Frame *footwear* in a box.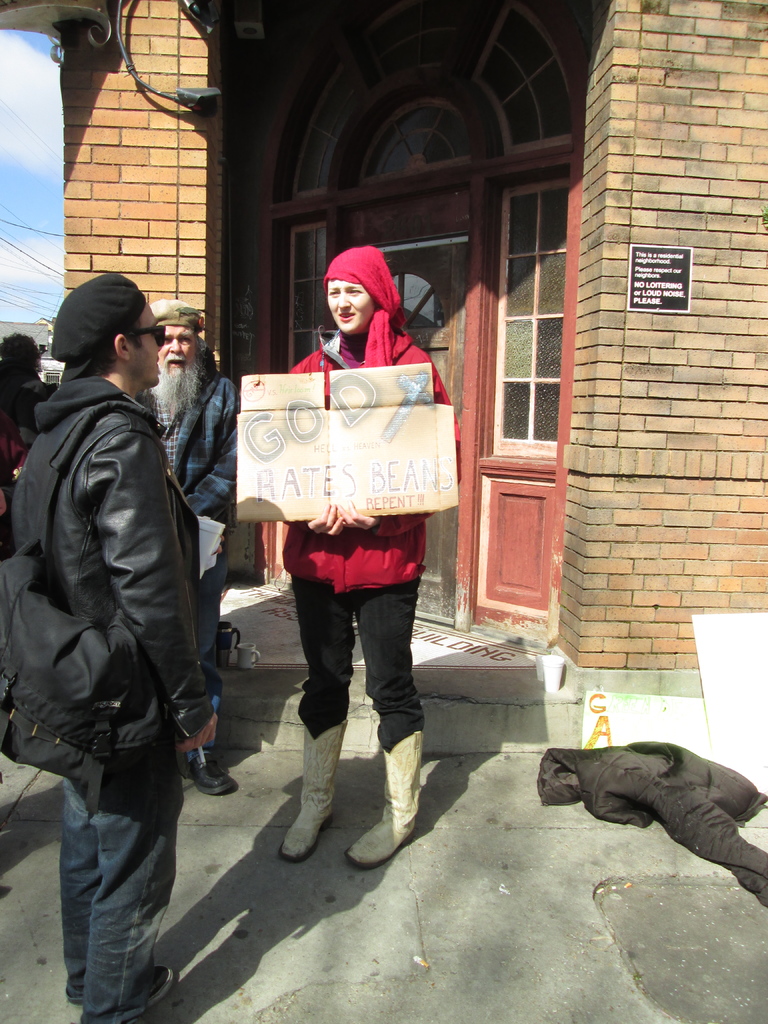
bbox=(190, 753, 243, 806).
